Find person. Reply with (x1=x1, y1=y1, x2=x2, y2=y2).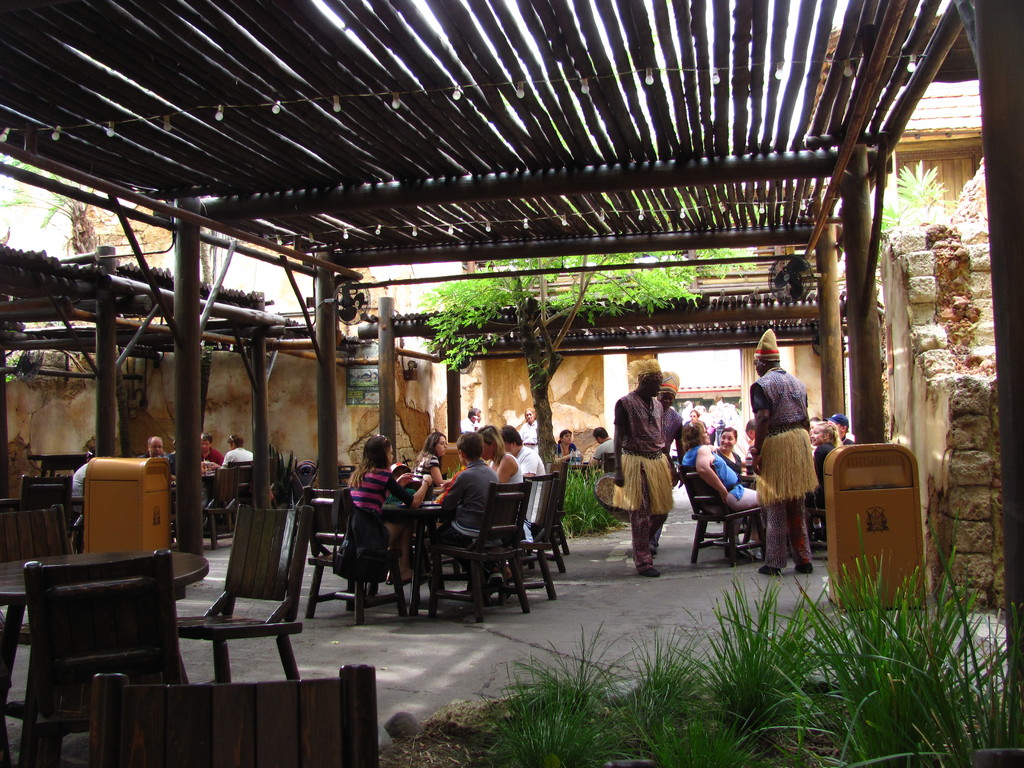
(x1=198, y1=431, x2=225, y2=514).
